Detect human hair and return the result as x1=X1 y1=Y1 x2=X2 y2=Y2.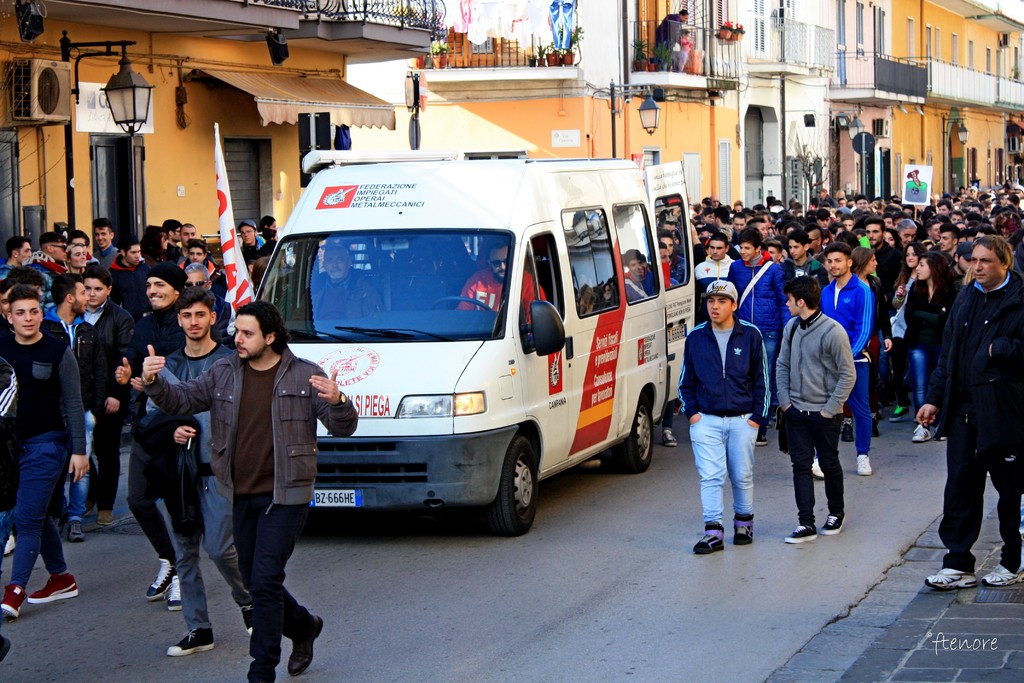
x1=186 y1=237 x2=206 y2=251.
